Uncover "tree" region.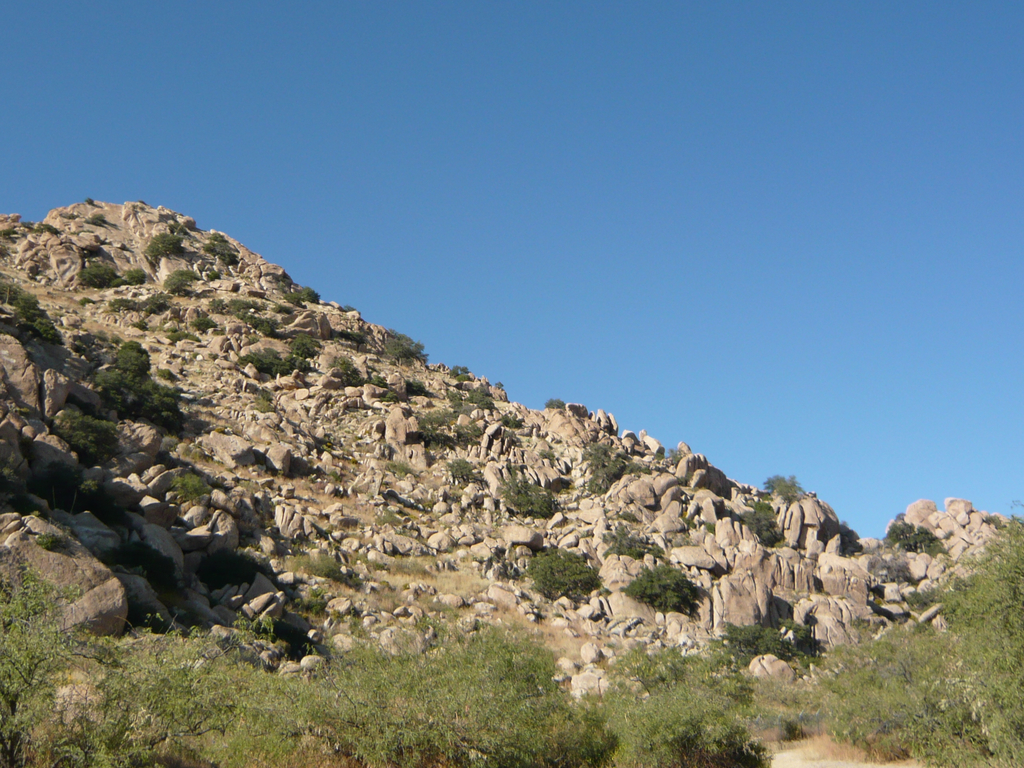
Uncovered: [x1=402, y1=374, x2=437, y2=400].
